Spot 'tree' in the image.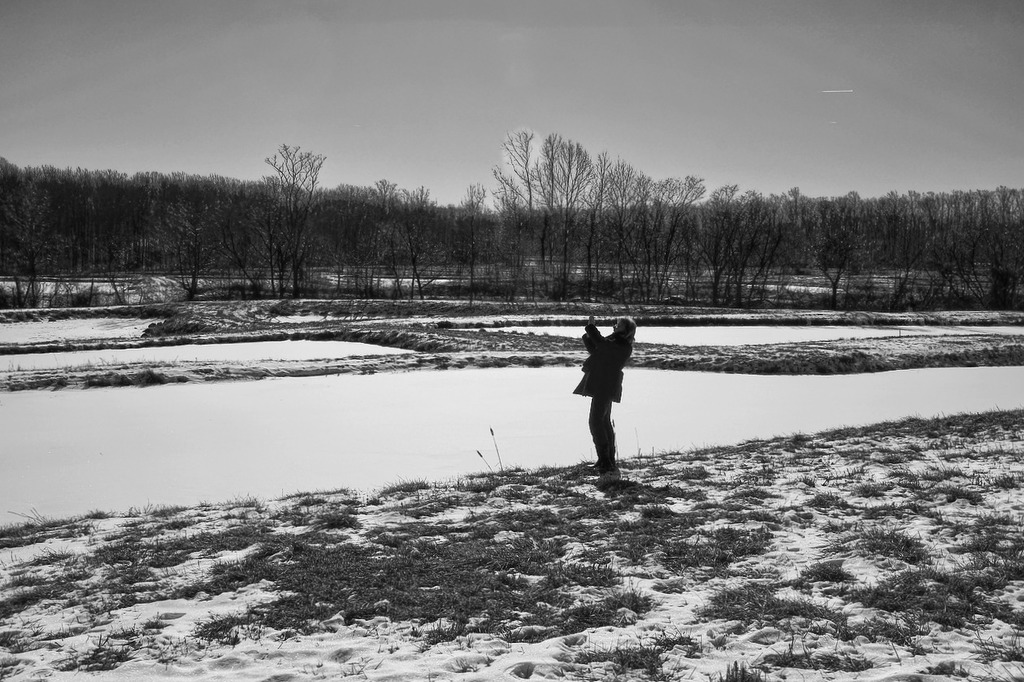
'tree' found at (590,163,642,300).
